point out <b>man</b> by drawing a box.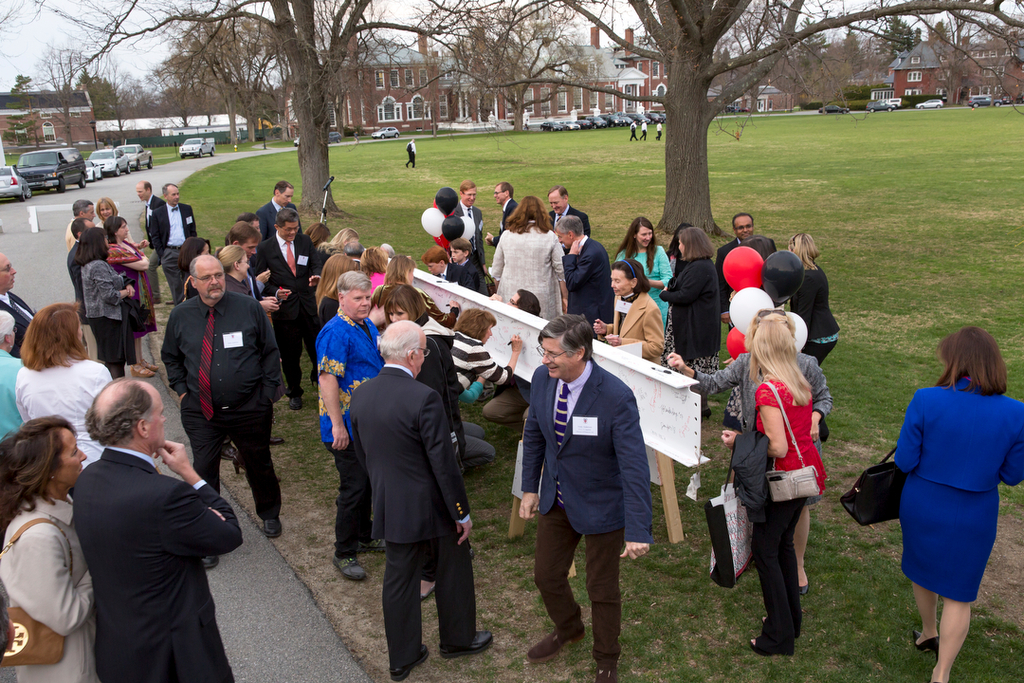
[0,248,43,365].
